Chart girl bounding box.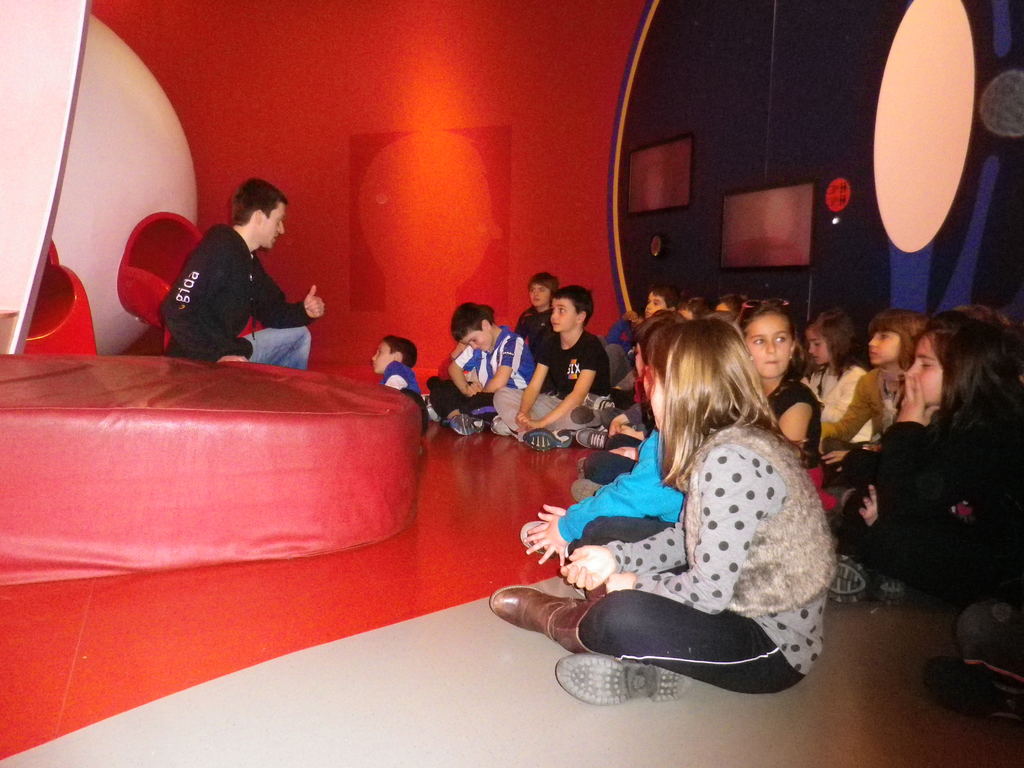
Charted: pyautogui.locateOnScreen(716, 290, 744, 326).
